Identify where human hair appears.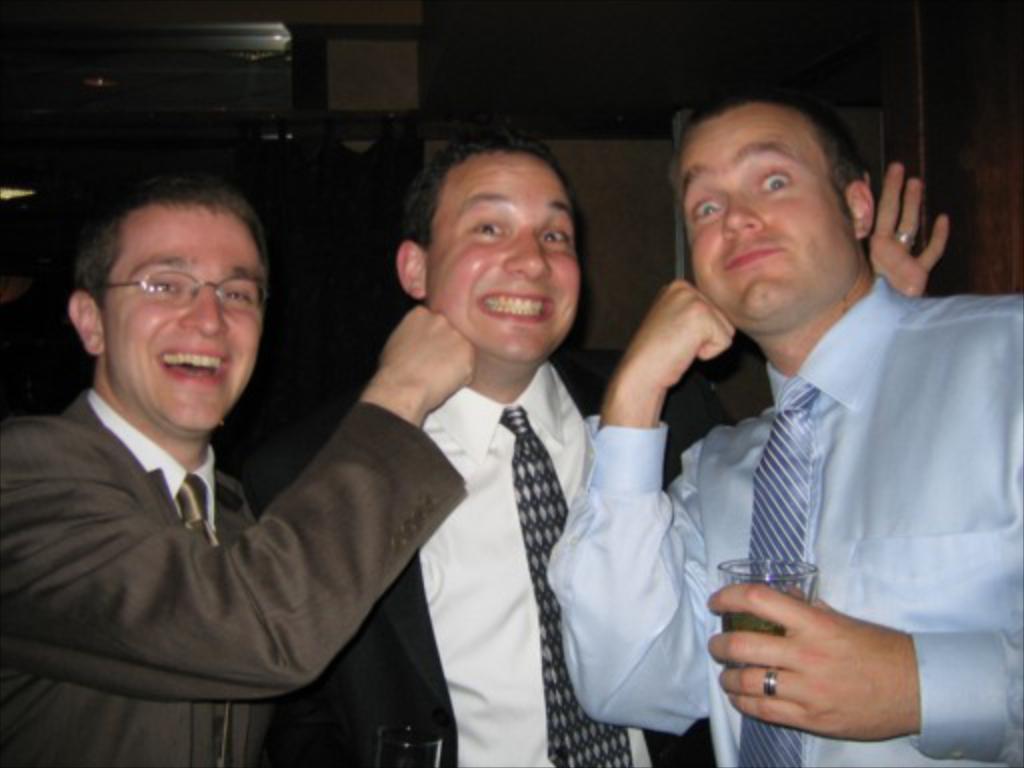
Appears at (64,174,268,314).
